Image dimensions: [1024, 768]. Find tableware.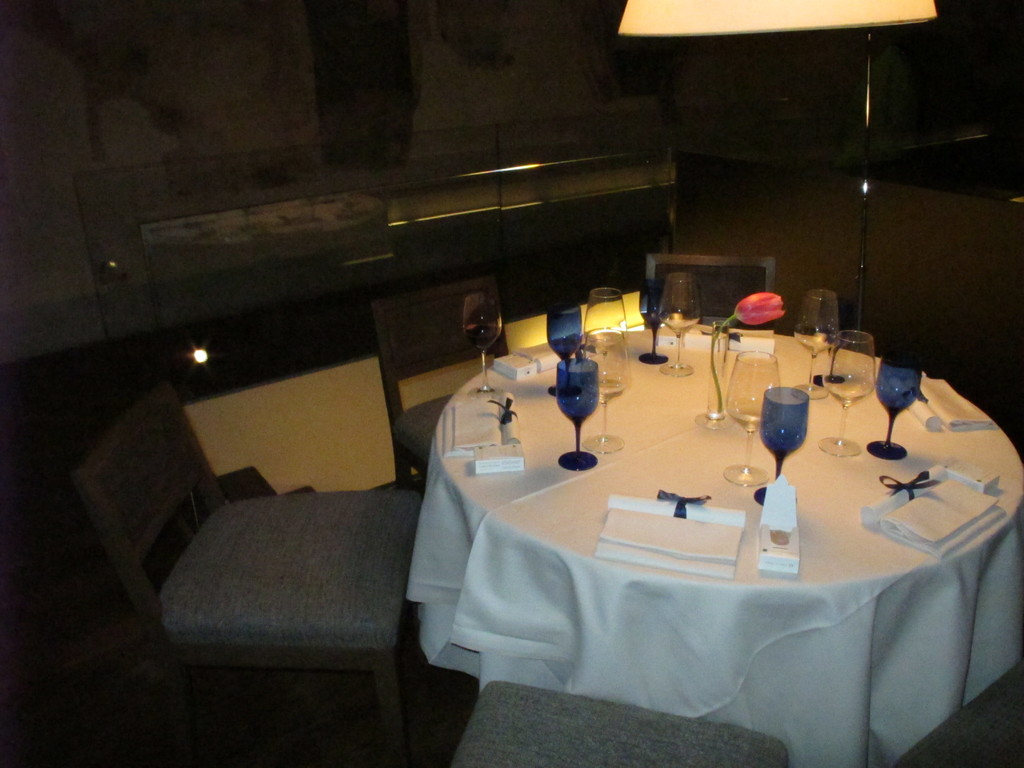
{"x1": 636, "y1": 276, "x2": 673, "y2": 364}.
